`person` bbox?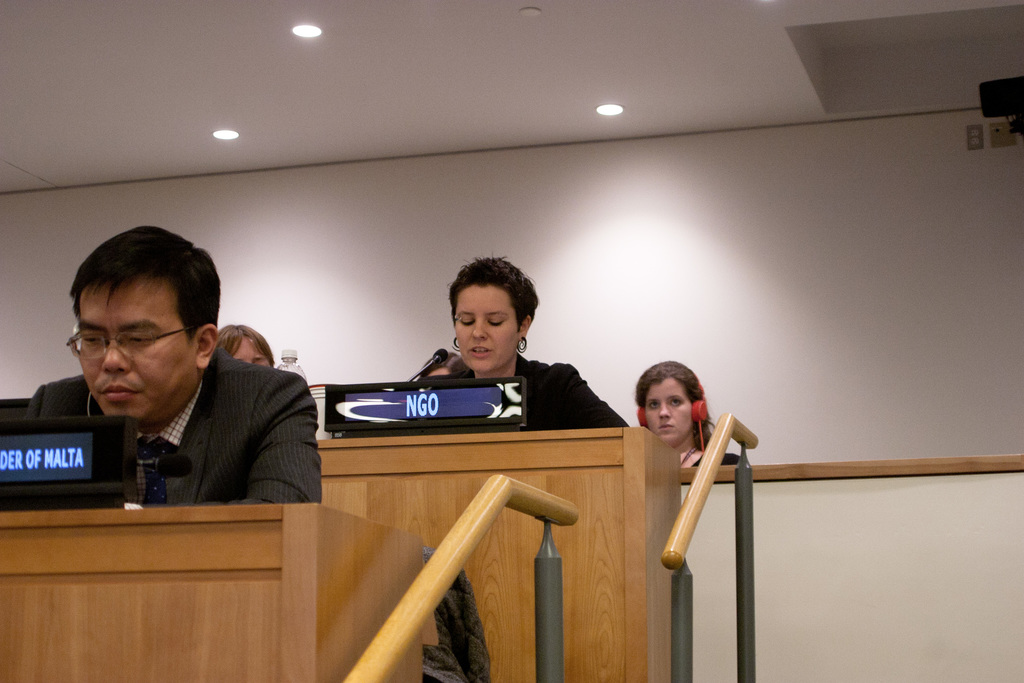
31:247:323:532
